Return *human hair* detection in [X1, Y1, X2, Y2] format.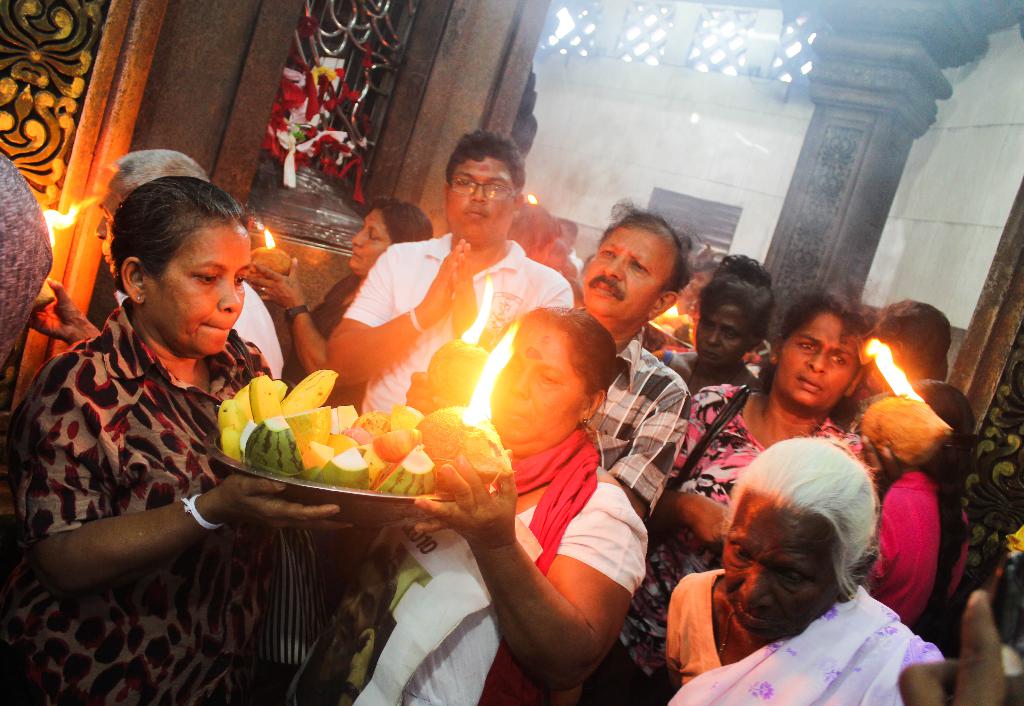
[692, 248, 776, 349].
